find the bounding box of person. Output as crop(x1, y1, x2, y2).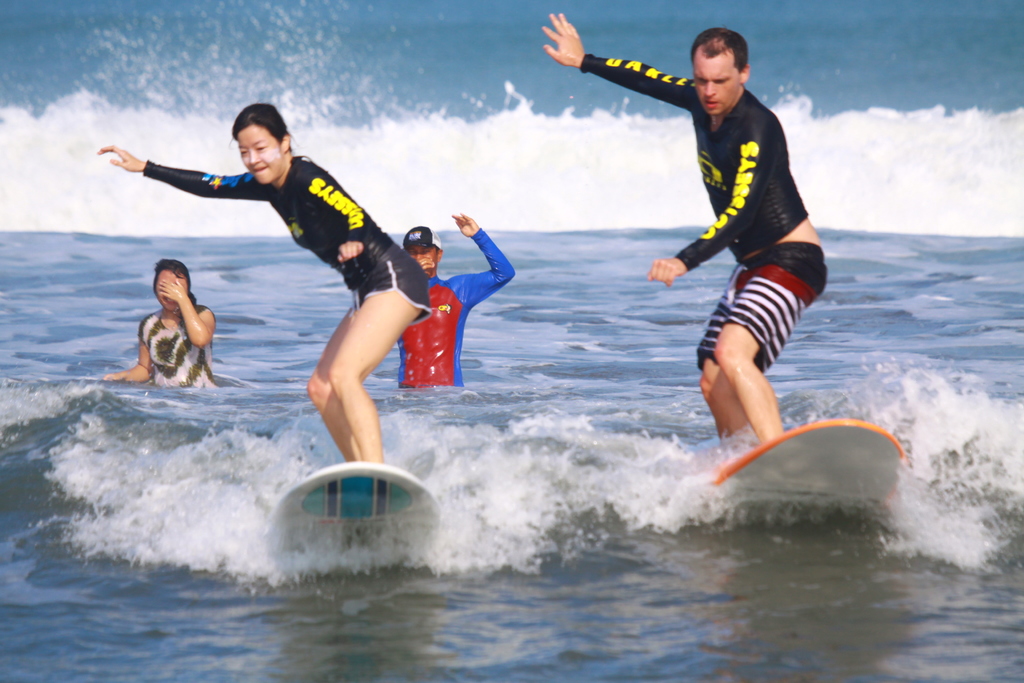
crop(398, 205, 527, 391).
